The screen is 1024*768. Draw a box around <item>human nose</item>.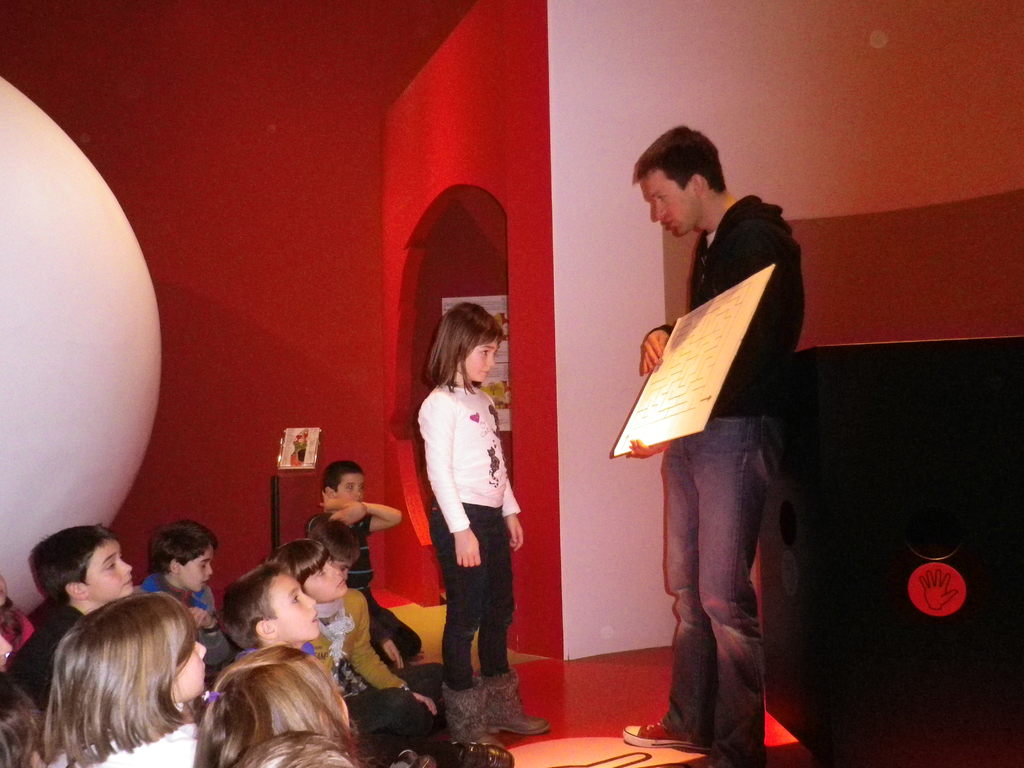
(left=206, top=566, right=214, bottom=577).
